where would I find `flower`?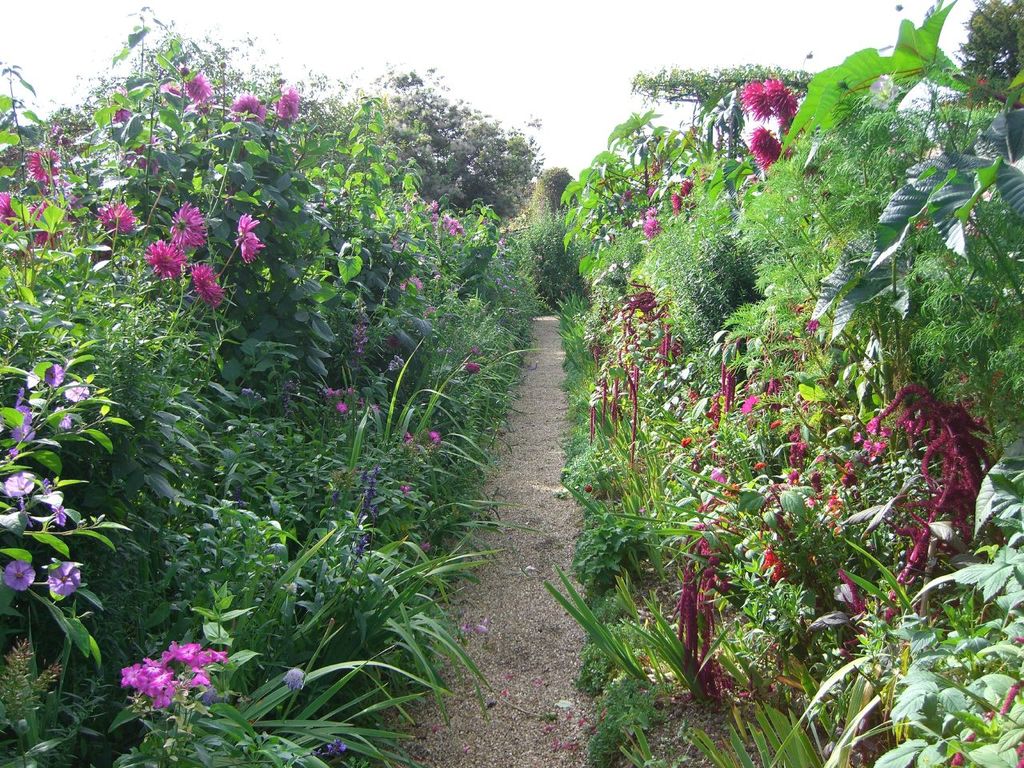
At box=[850, 430, 866, 443].
